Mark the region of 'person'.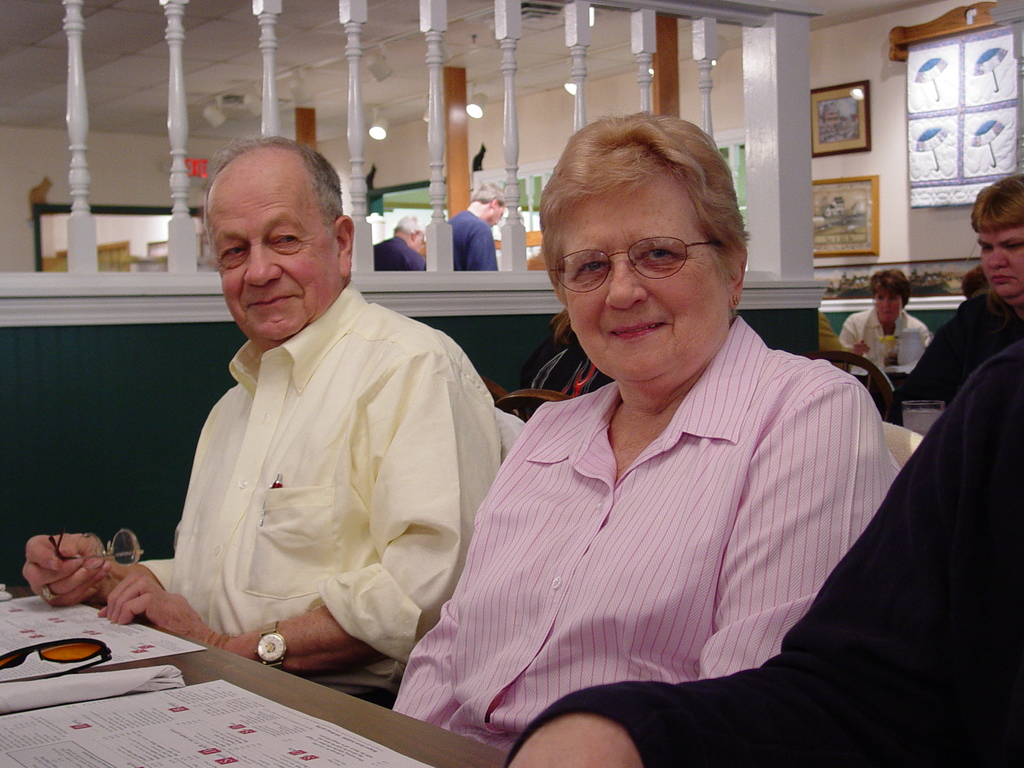
Region: (22,132,502,713).
